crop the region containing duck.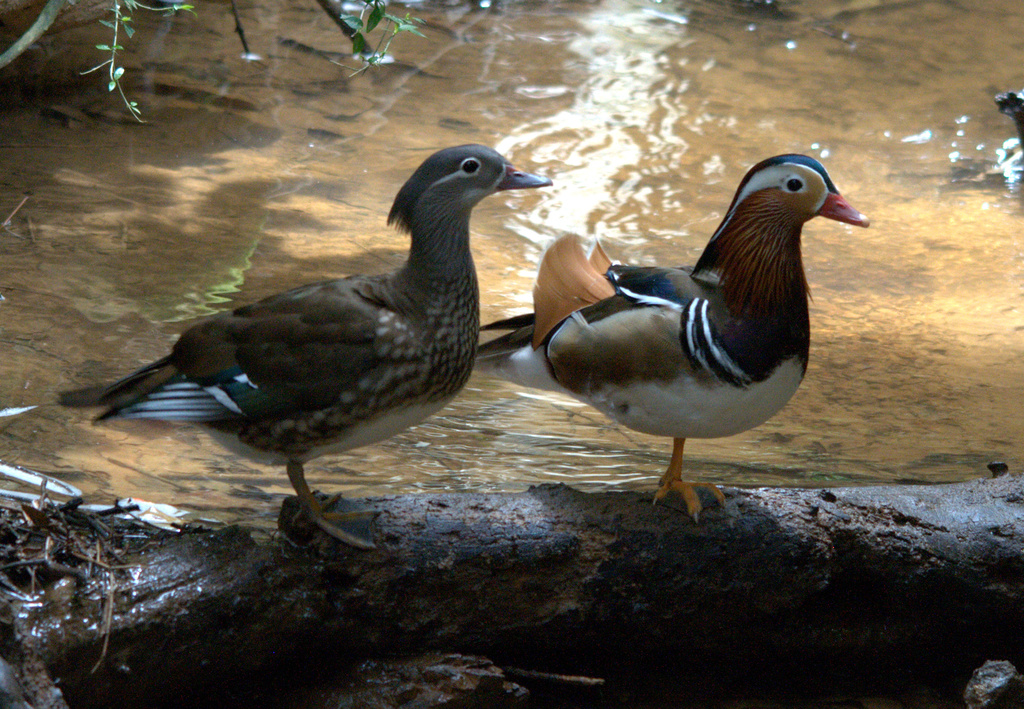
Crop region: bbox=(536, 138, 861, 519).
